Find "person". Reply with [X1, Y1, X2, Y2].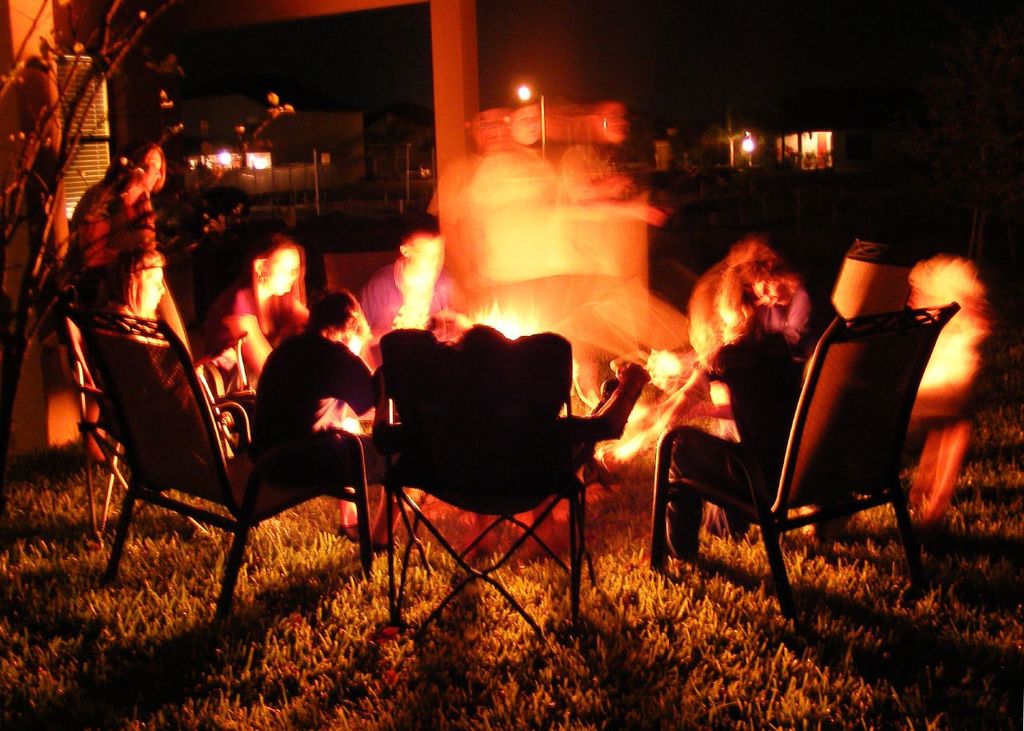
[249, 295, 402, 555].
